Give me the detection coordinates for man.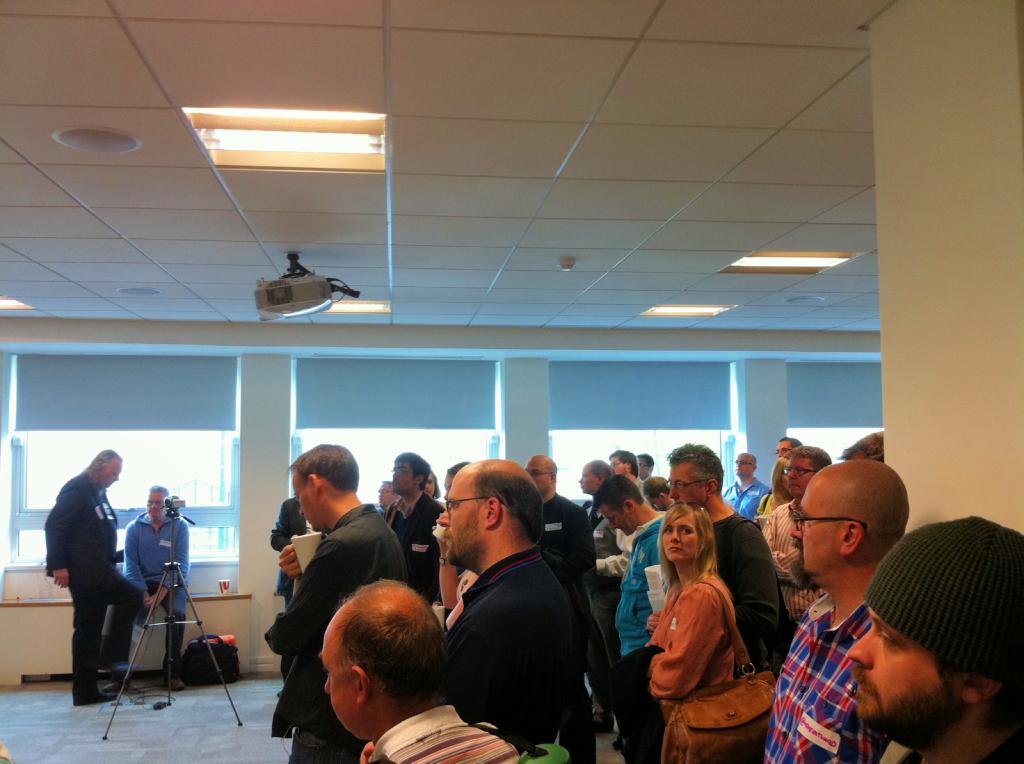
[41, 446, 150, 710].
